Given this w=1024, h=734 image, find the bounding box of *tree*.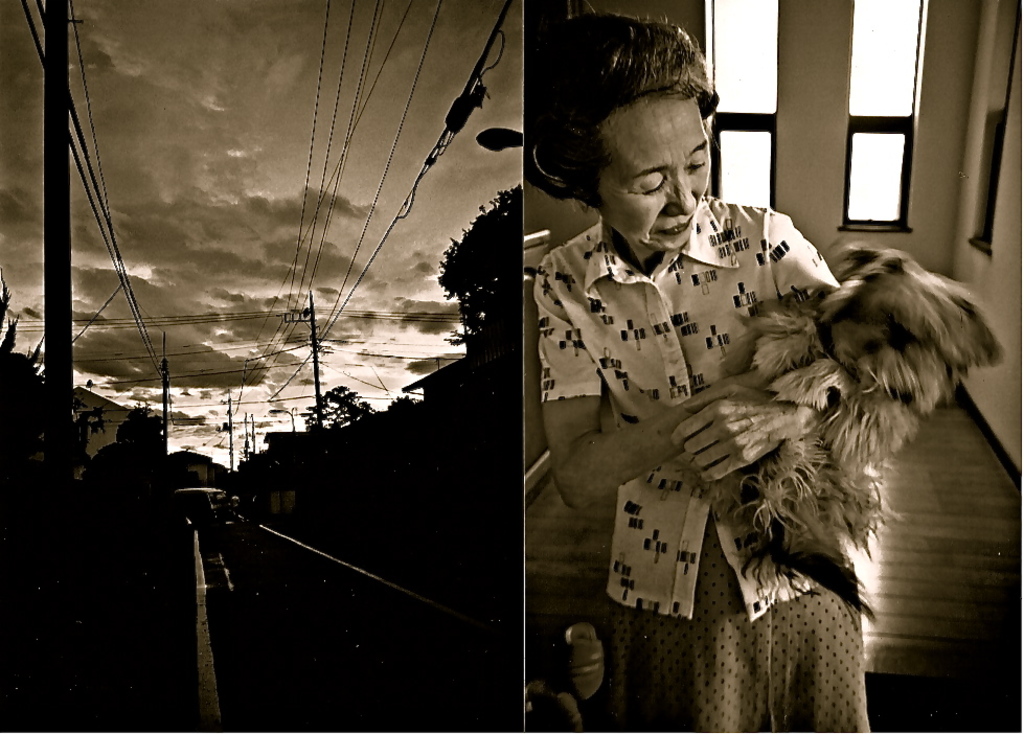
box(296, 385, 389, 429).
